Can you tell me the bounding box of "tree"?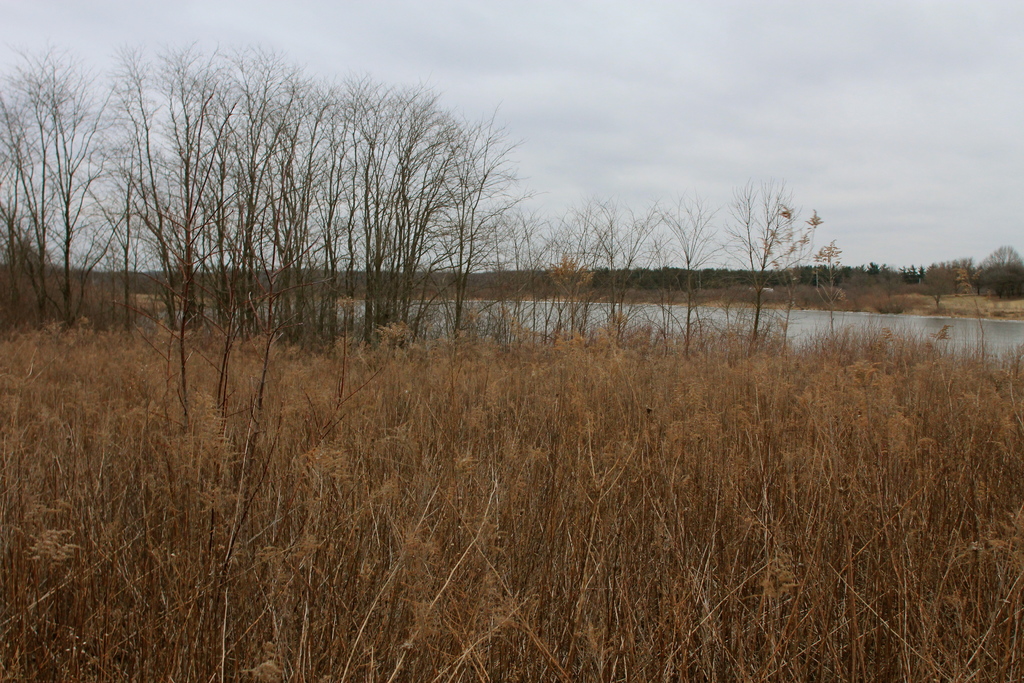
select_region(978, 244, 1023, 269).
